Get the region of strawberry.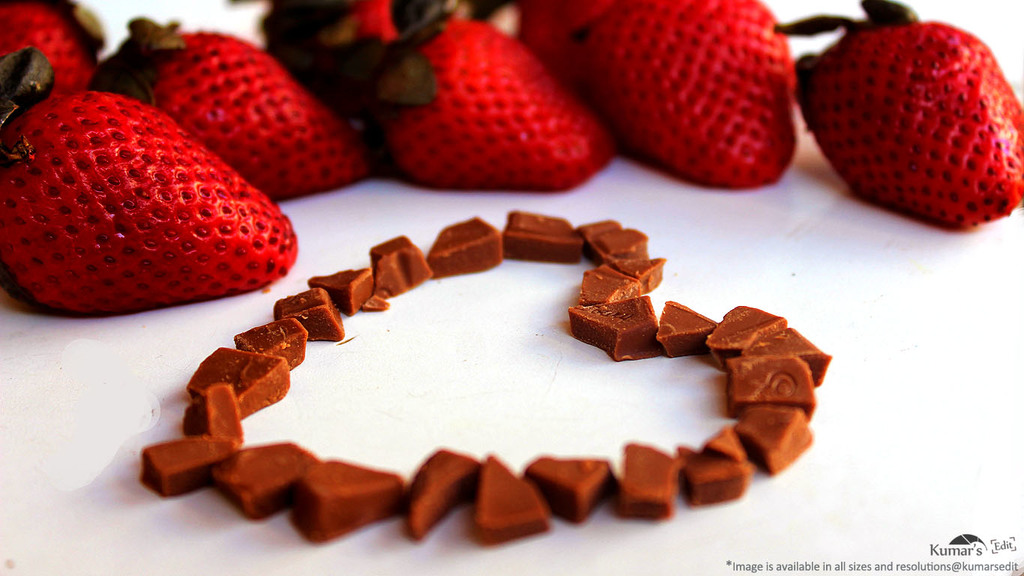
{"left": 0, "top": 0, "right": 99, "bottom": 95}.
